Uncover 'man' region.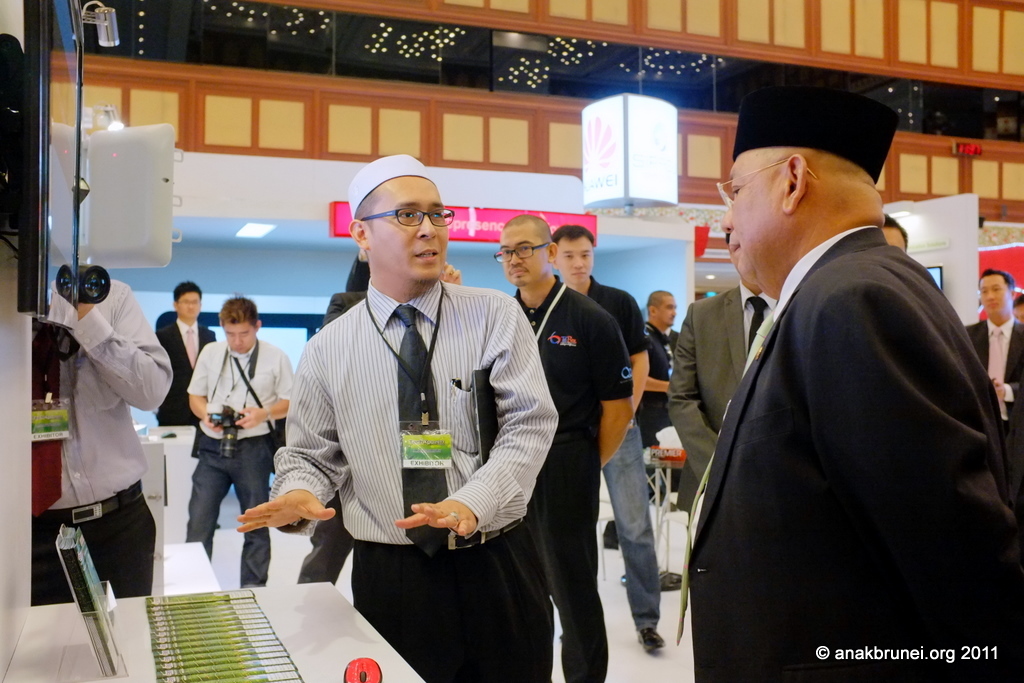
Uncovered: bbox(553, 221, 665, 654).
